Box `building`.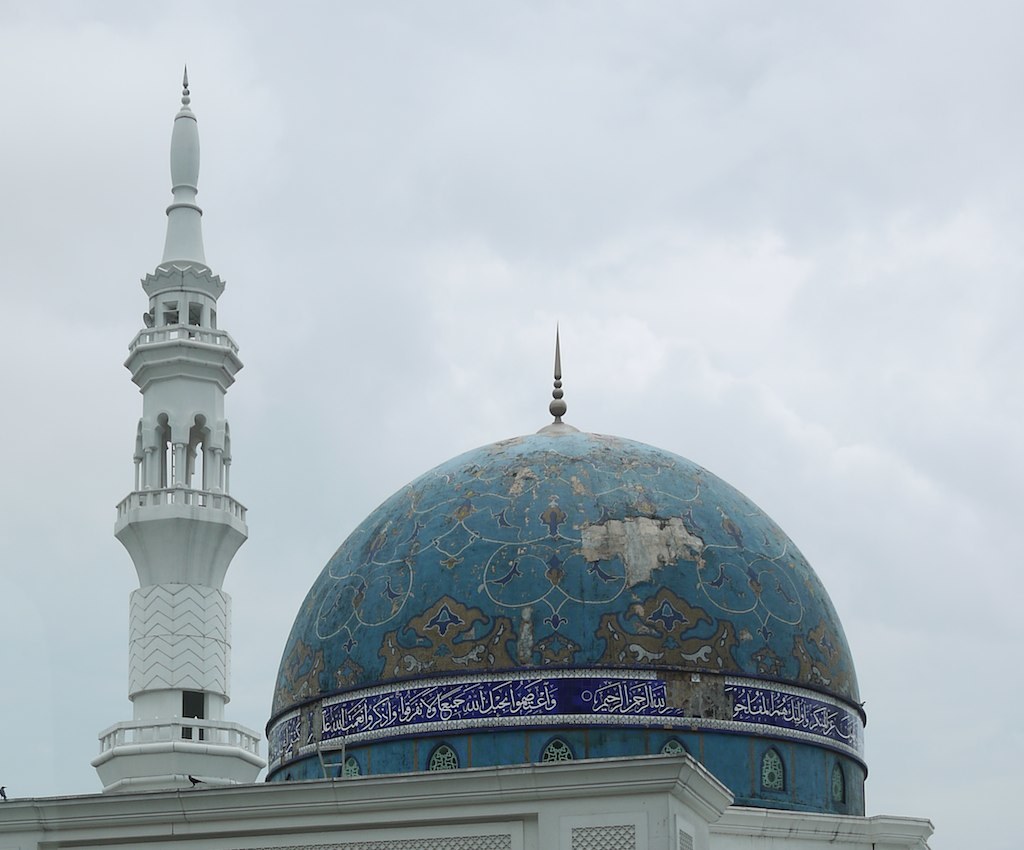
{"x1": 0, "y1": 69, "x2": 932, "y2": 849}.
